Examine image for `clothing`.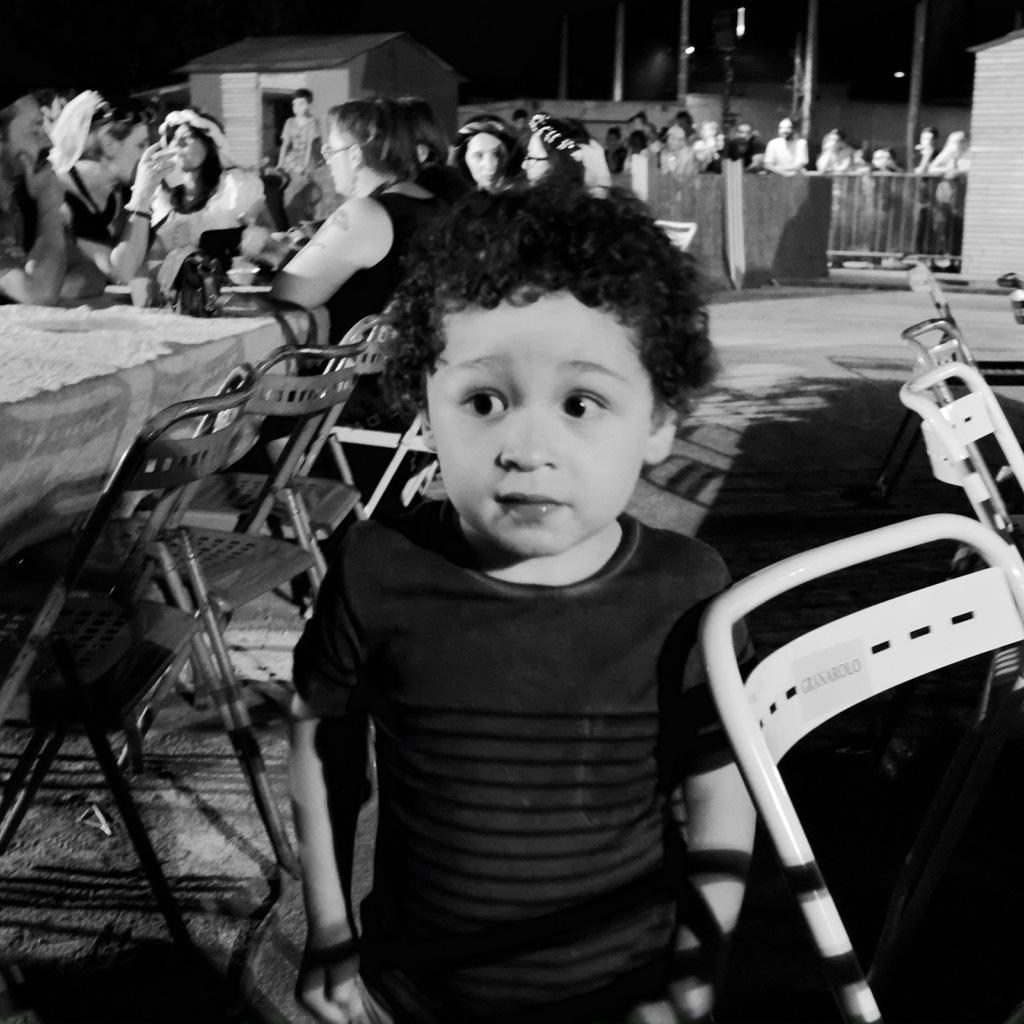
Examination result: l=279, t=474, r=792, b=1023.
